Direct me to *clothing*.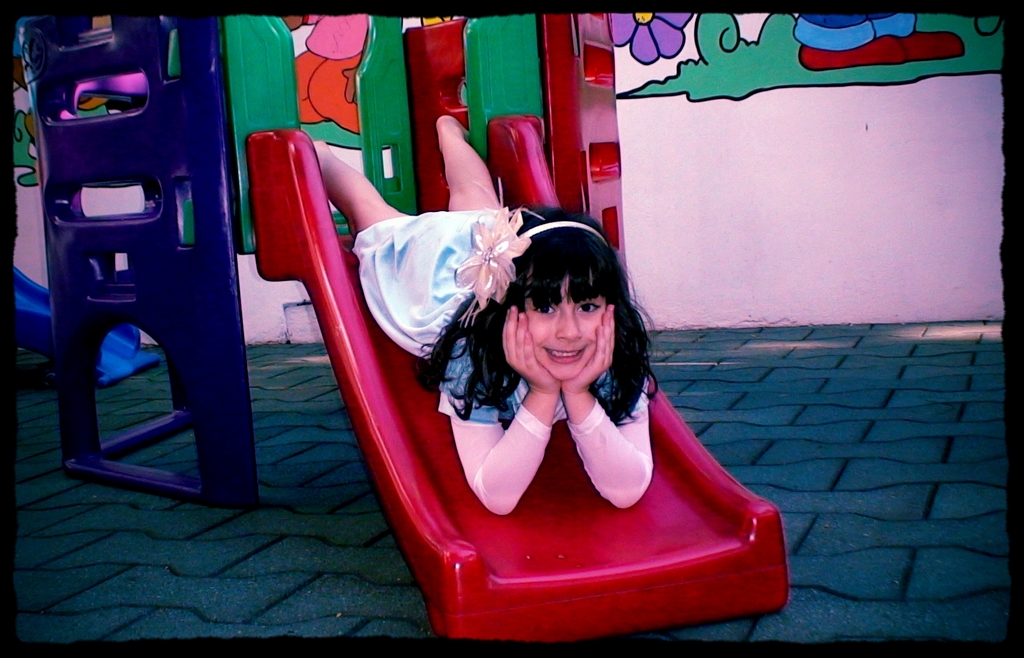
Direction: bbox=[792, 11, 920, 51].
